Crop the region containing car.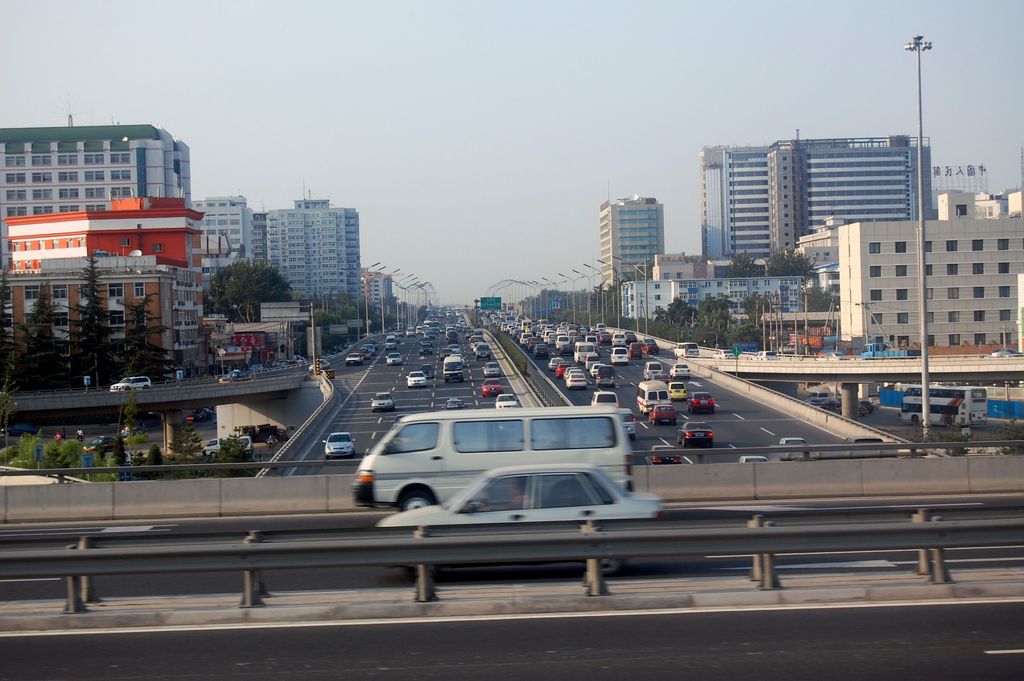
Crop region: (618,409,638,441).
